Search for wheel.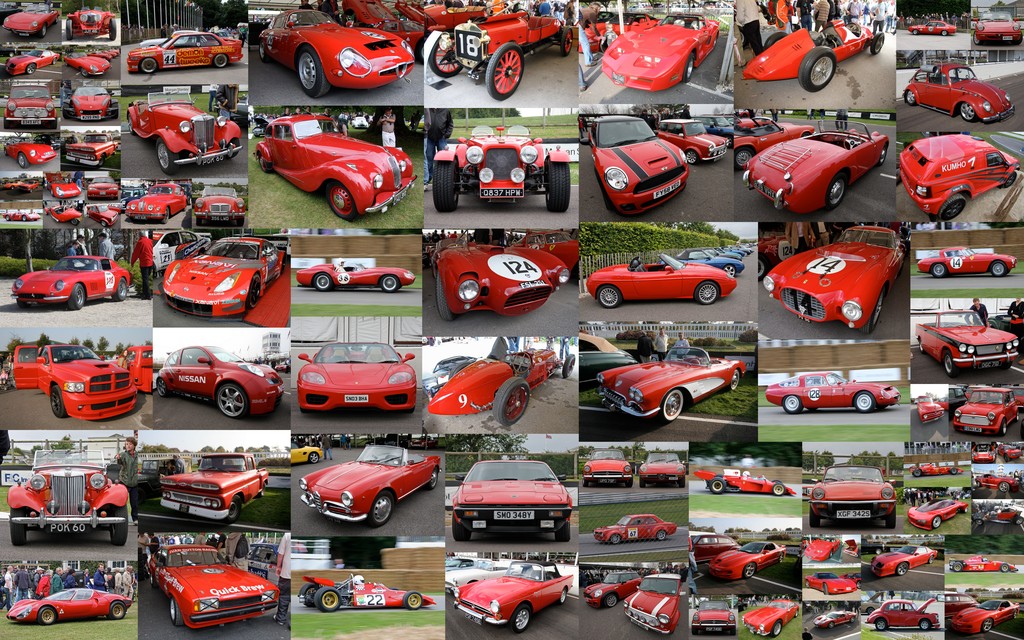
Found at [433, 156, 465, 214].
